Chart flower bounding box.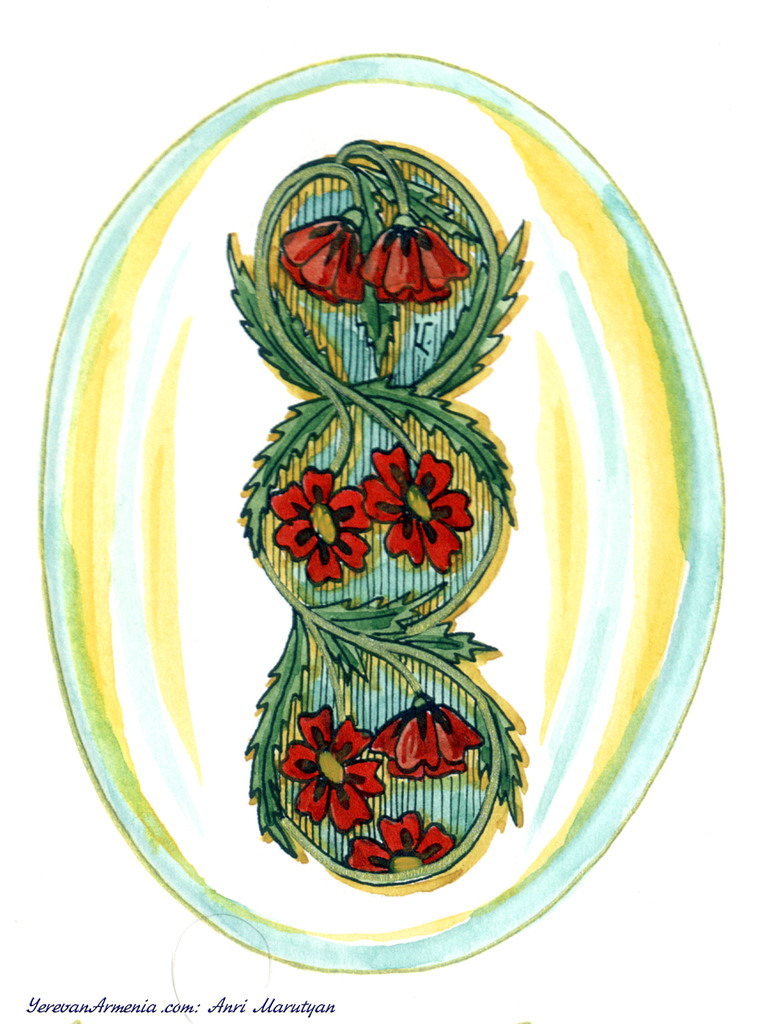
Charted: [277, 702, 388, 833].
